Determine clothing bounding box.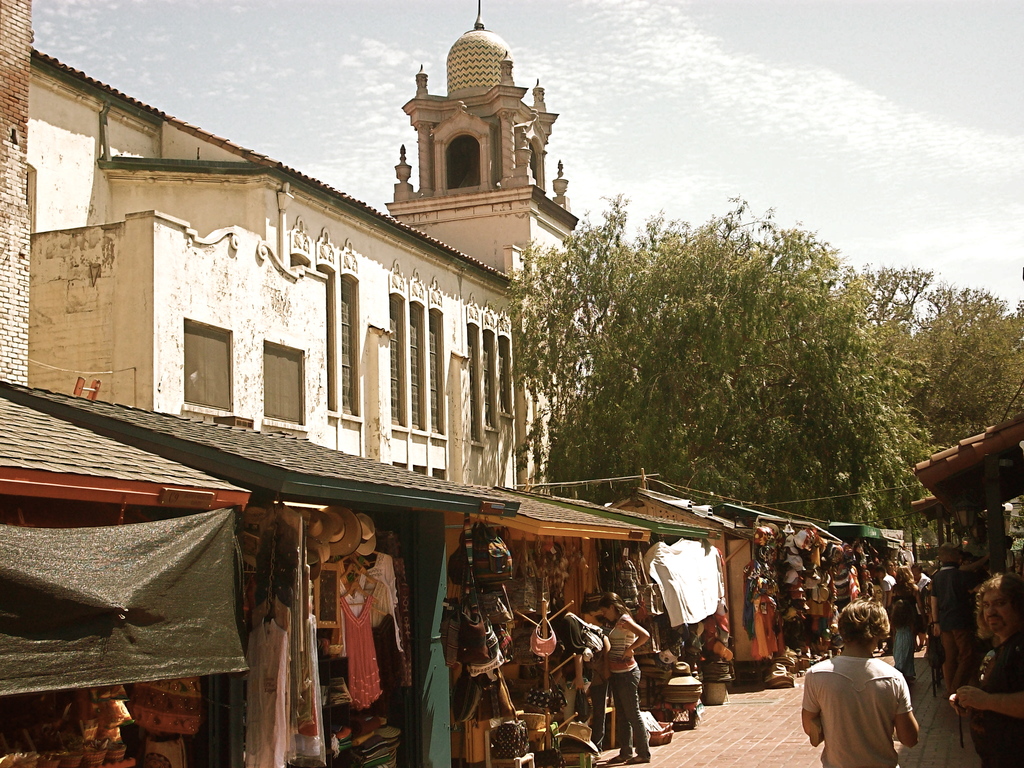
Determined: (340, 598, 384, 710).
